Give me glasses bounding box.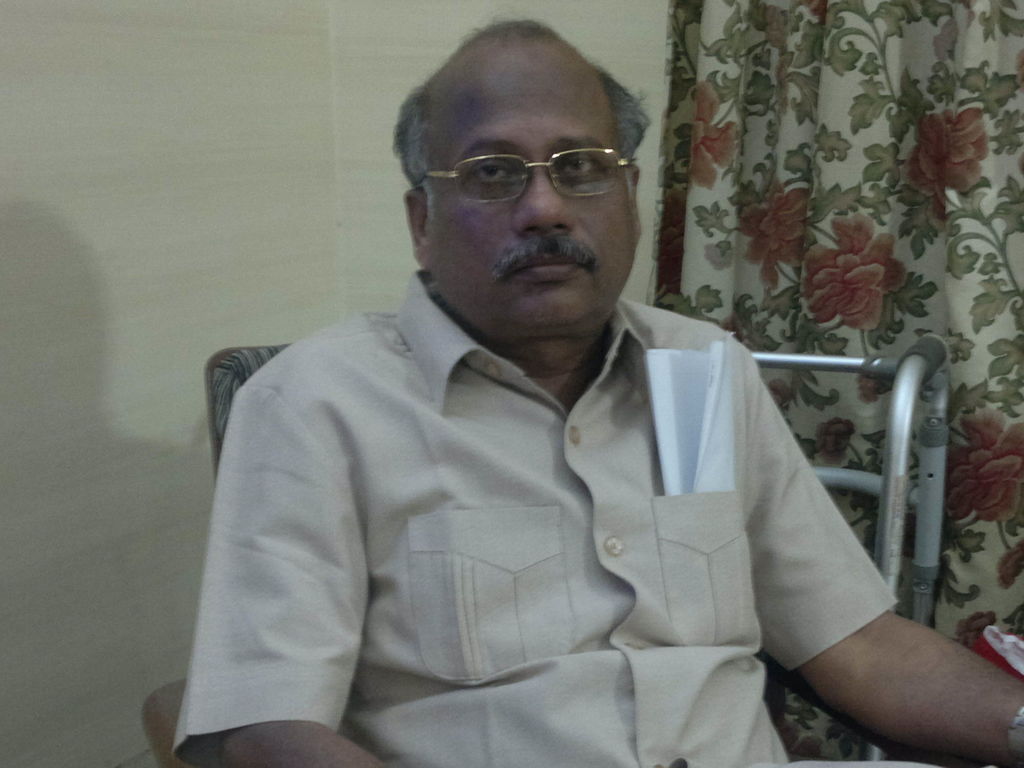
{"left": 413, "top": 145, "right": 651, "bottom": 206}.
